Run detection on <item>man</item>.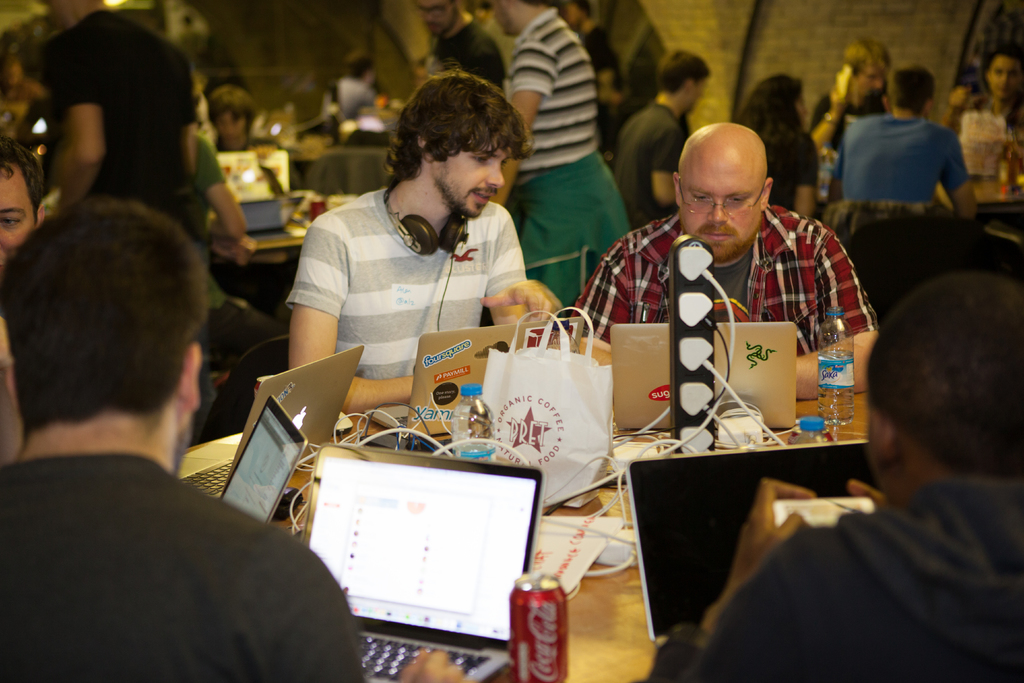
Result: <region>565, 120, 888, 402</region>.
